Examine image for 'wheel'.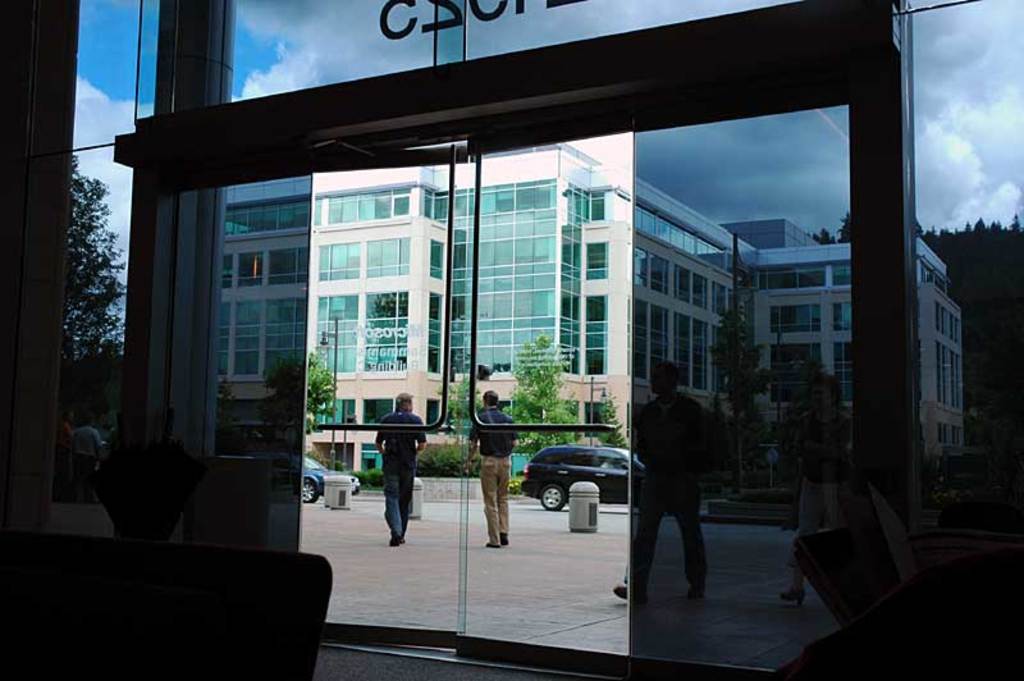
Examination result: l=305, t=480, r=320, b=503.
